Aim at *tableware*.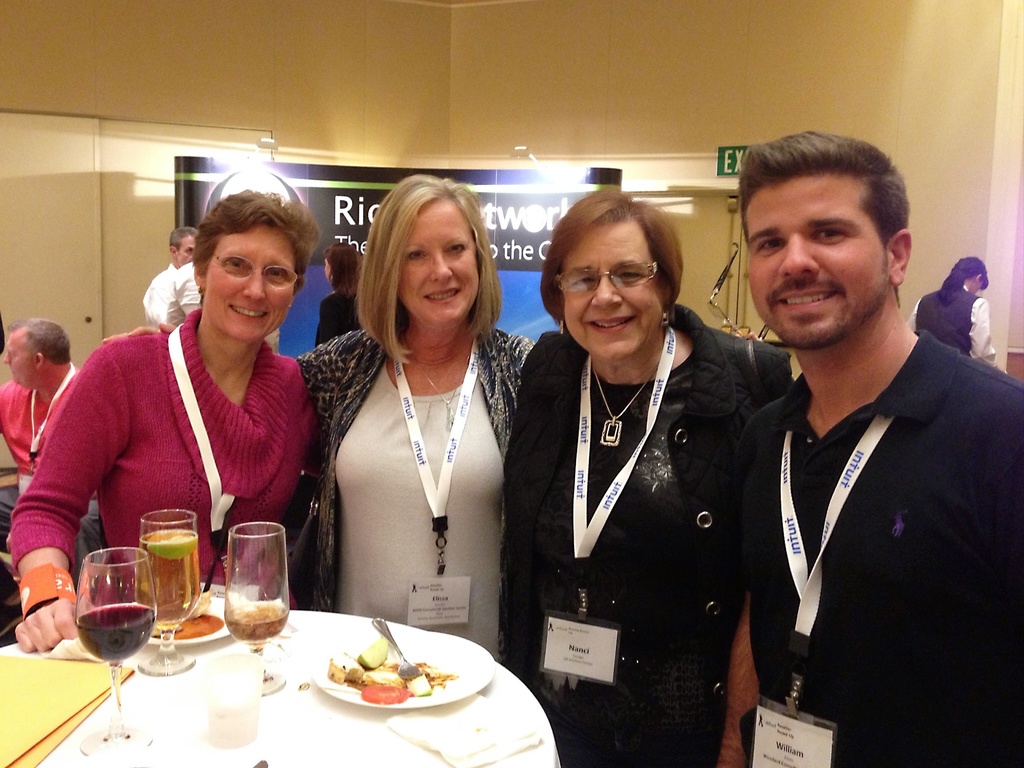
Aimed at left=323, top=633, right=491, bottom=711.
